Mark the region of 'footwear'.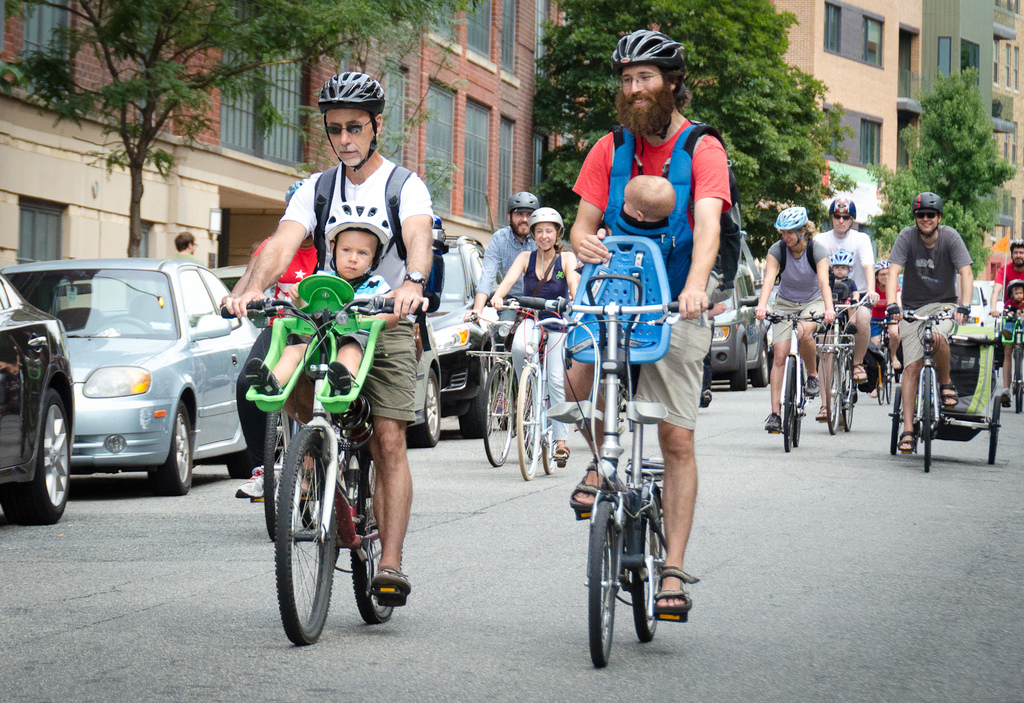
Region: box(945, 384, 957, 407).
